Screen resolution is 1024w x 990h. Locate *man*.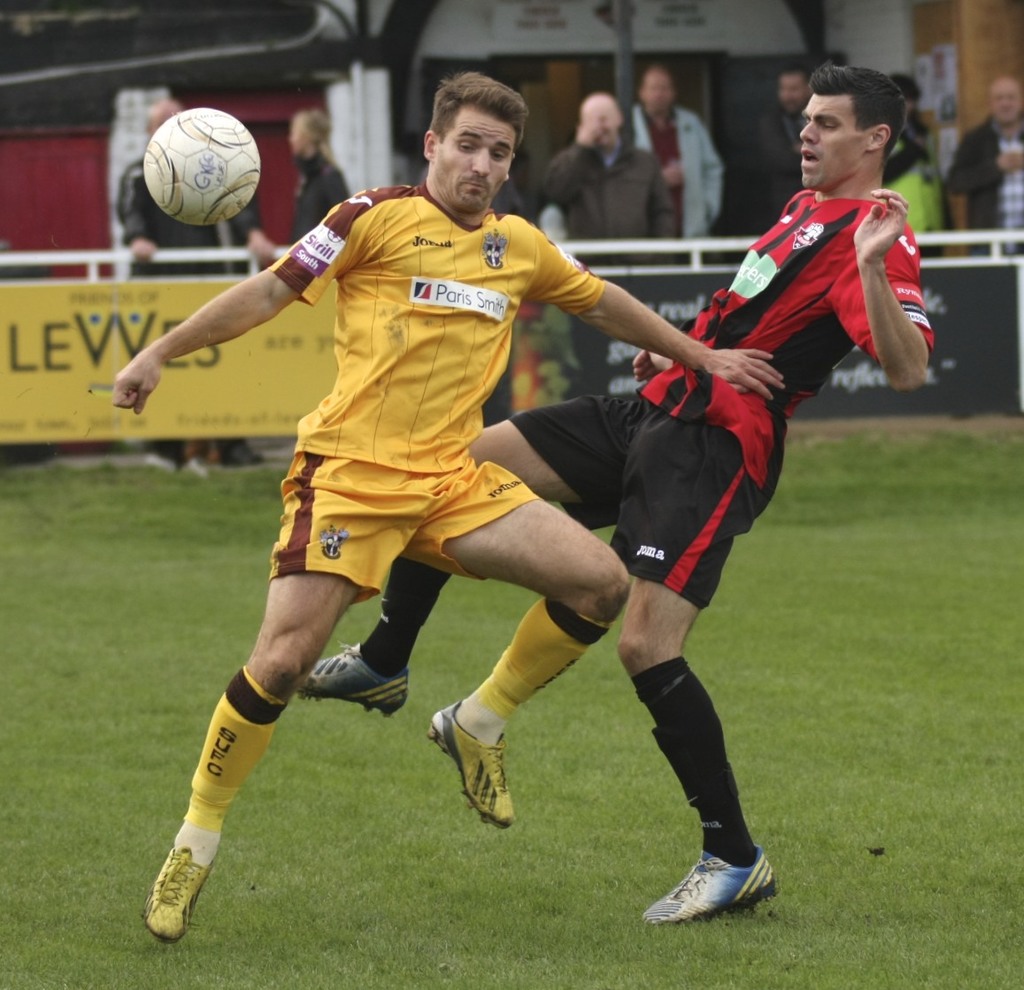
pyautogui.locateOnScreen(626, 57, 724, 238).
